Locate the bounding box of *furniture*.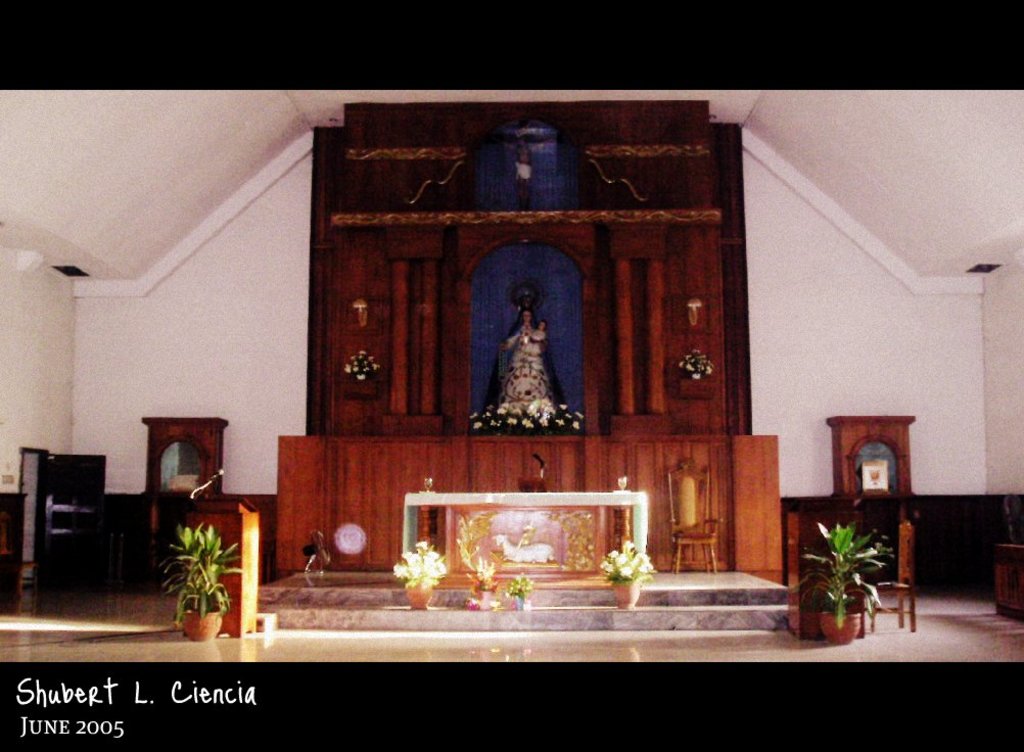
Bounding box: [x1=826, y1=411, x2=916, y2=547].
